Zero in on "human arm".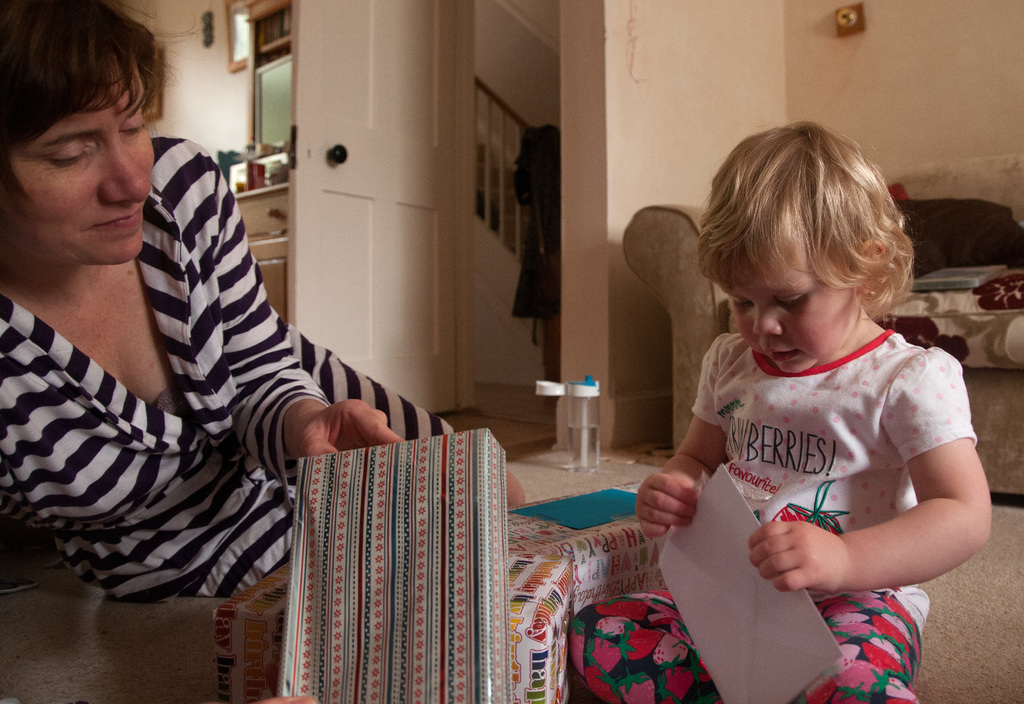
Zeroed in: <region>630, 327, 740, 545</region>.
